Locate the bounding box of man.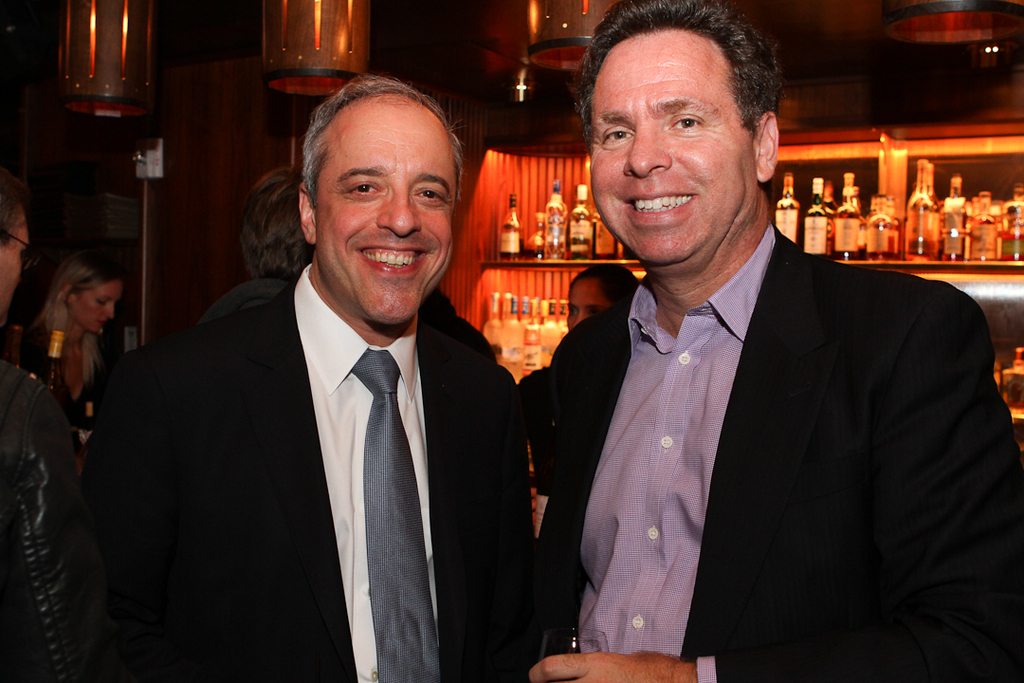
Bounding box: (0,174,86,682).
